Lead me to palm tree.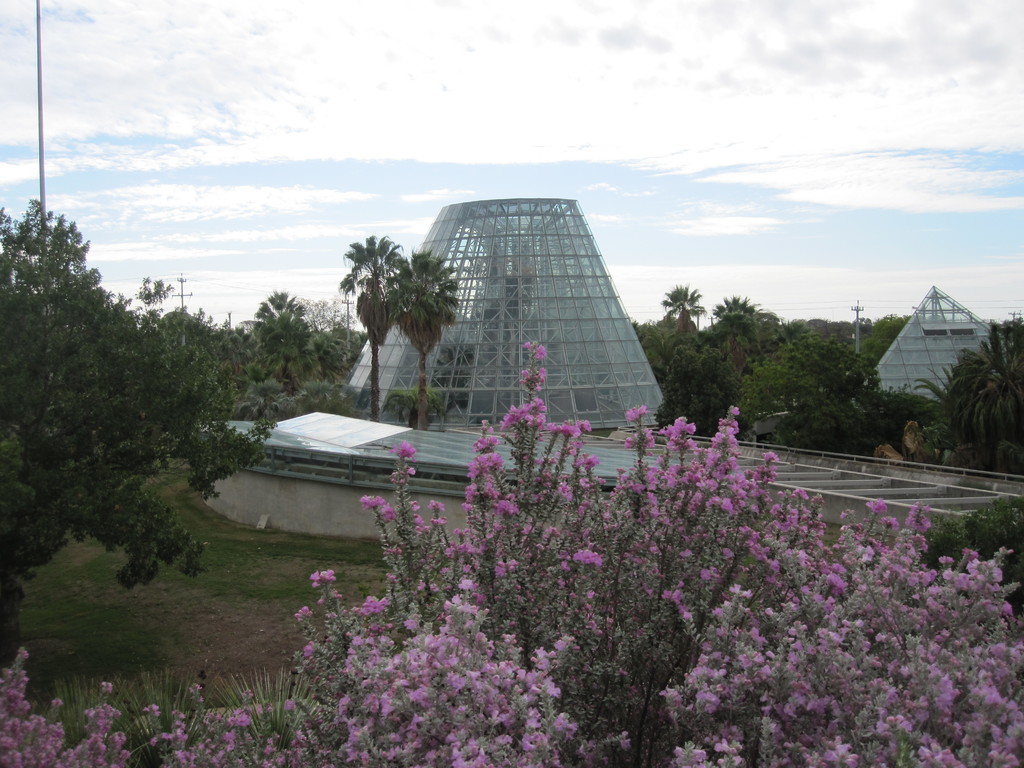
Lead to <region>391, 247, 465, 436</region>.
